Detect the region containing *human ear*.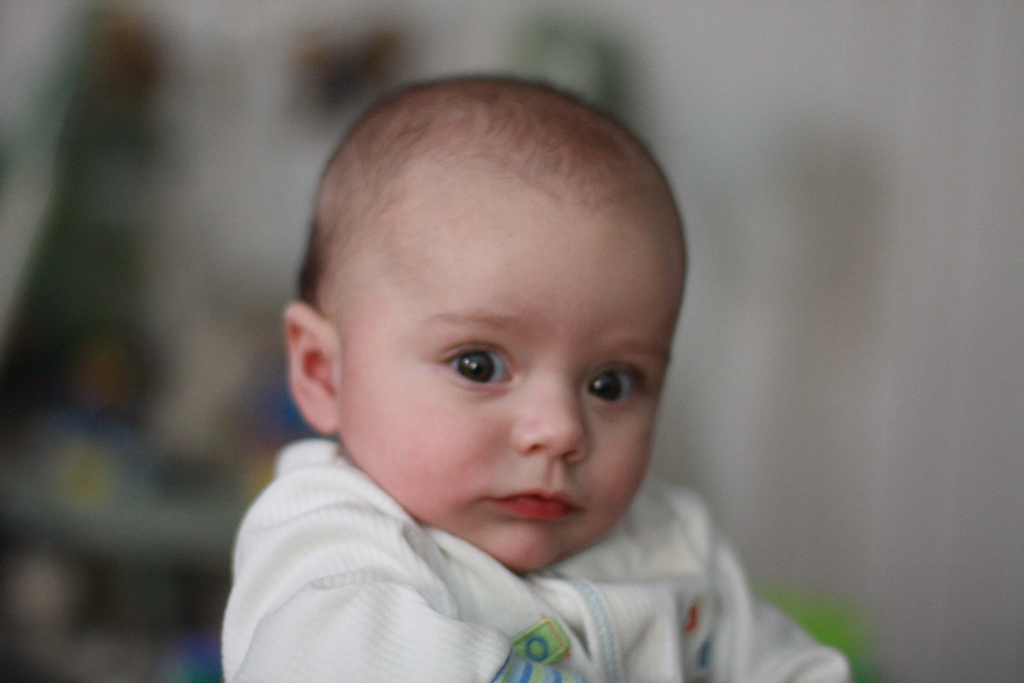
x1=288, y1=298, x2=340, y2=432.
